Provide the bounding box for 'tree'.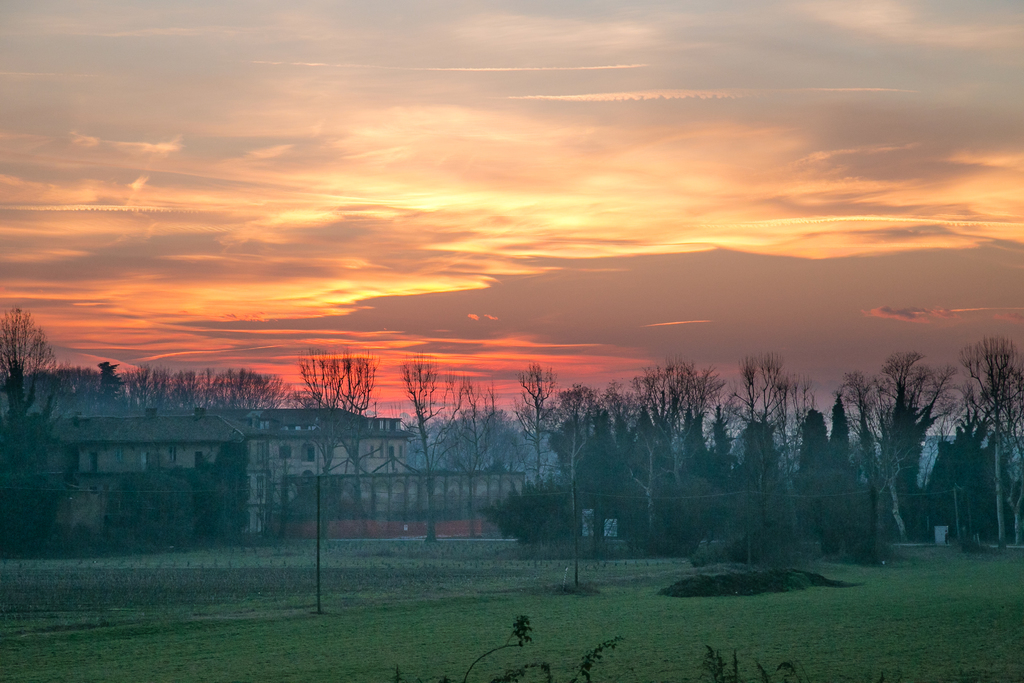
863, 352, 955, 563.
